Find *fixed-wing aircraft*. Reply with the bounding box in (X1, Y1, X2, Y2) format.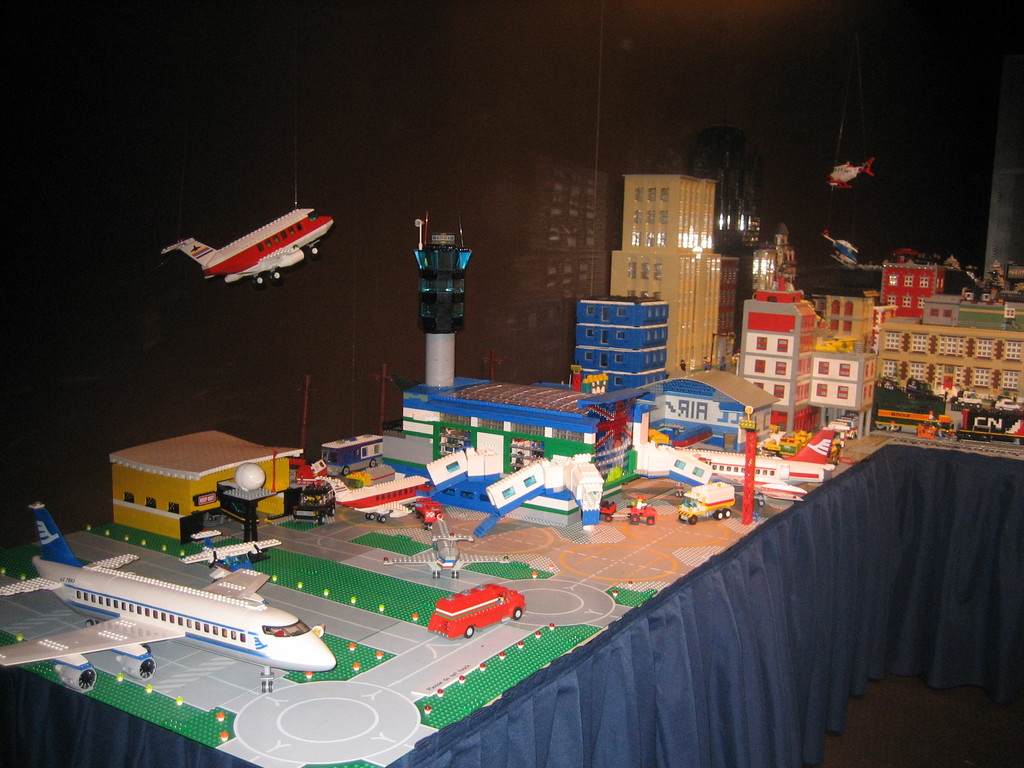
(0, 496, 337, 696).
